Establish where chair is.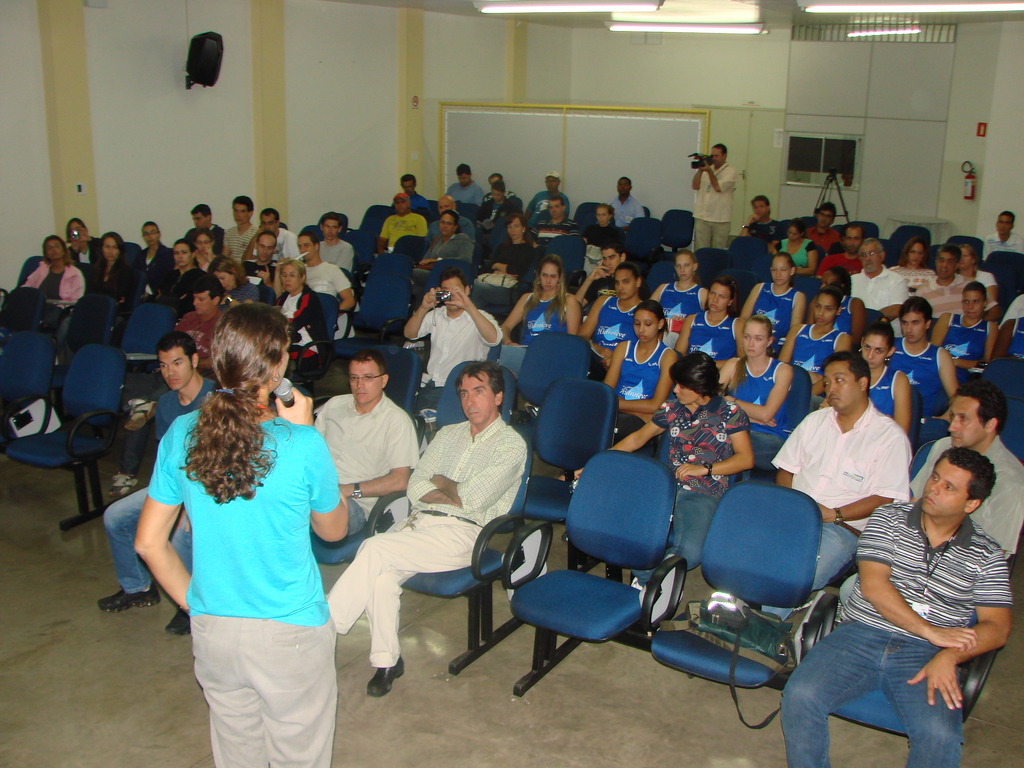
Established at x1=1, y1=347, x2=134, y2=520.
